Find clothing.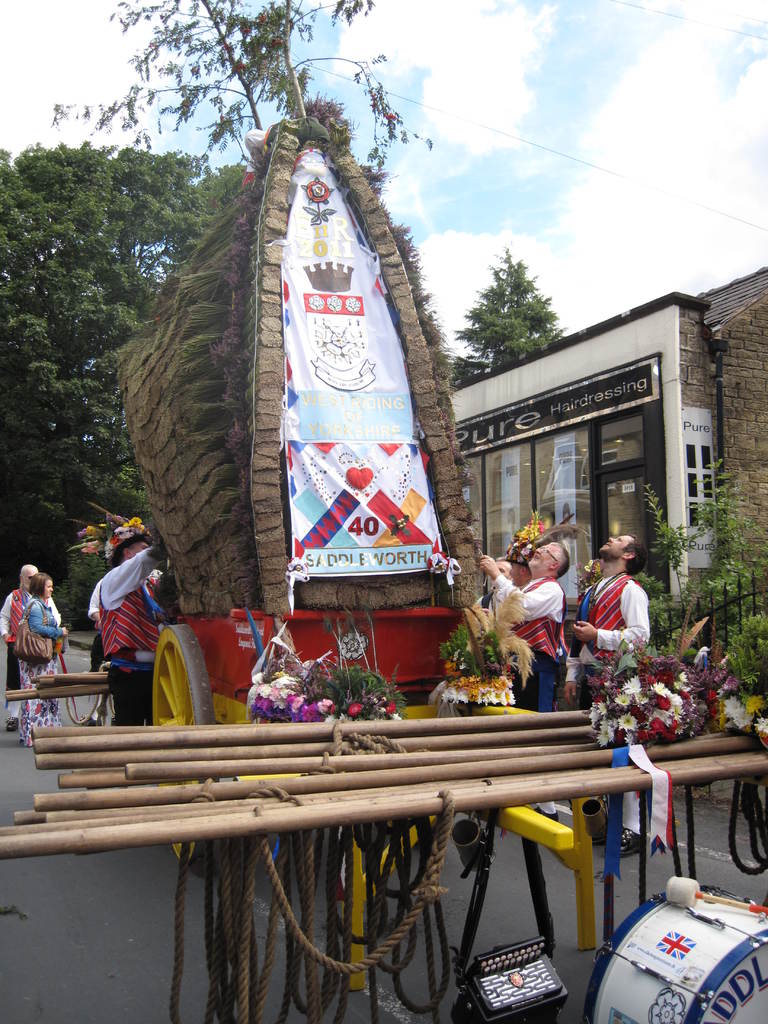
476/585/499/609.
